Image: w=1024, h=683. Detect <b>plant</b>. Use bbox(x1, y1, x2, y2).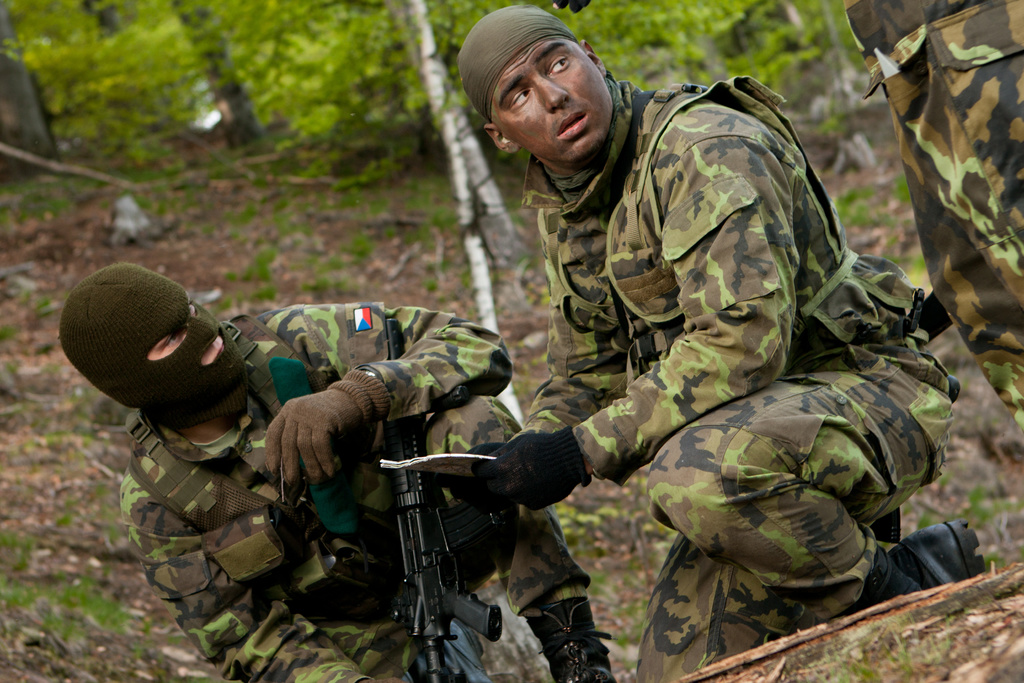
bbox(459, 268, 471, 292).
